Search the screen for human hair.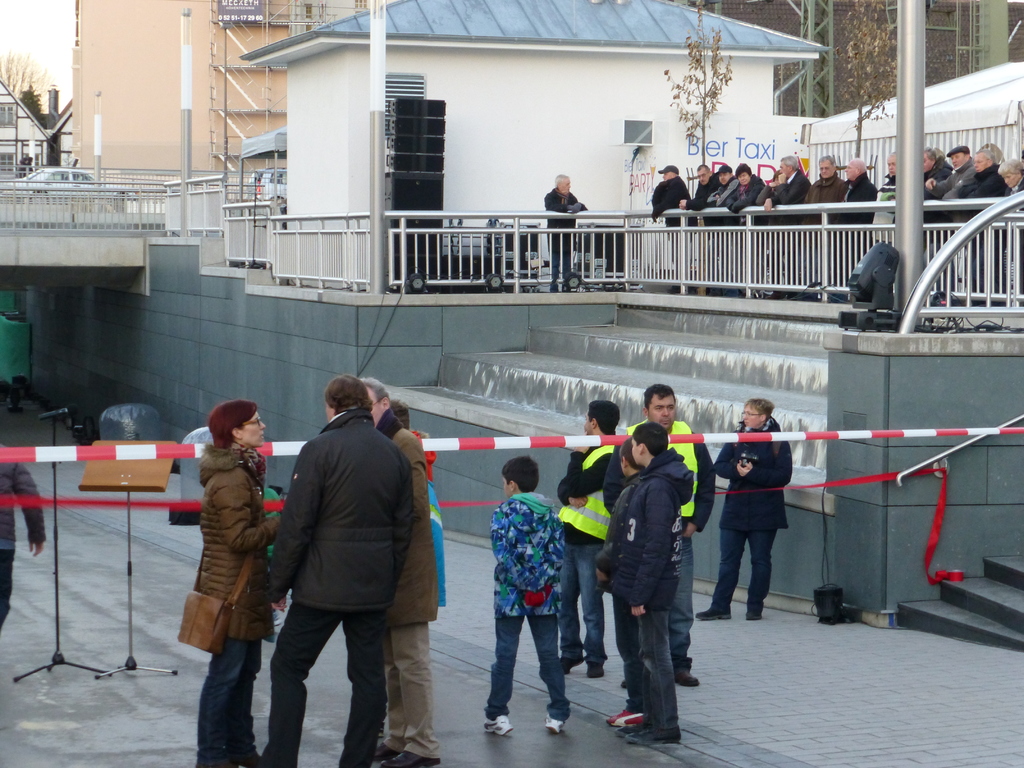
Found at x1=735 y1=159 x2=755 y2=178.
